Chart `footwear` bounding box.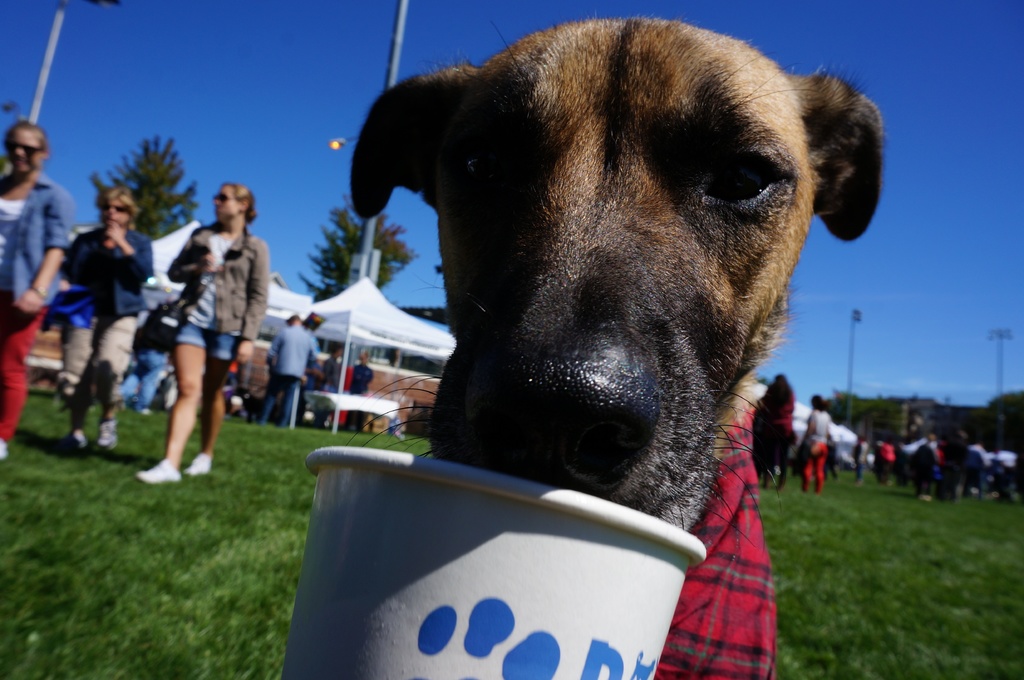
Charted: region(93, 418, 120, 445).
